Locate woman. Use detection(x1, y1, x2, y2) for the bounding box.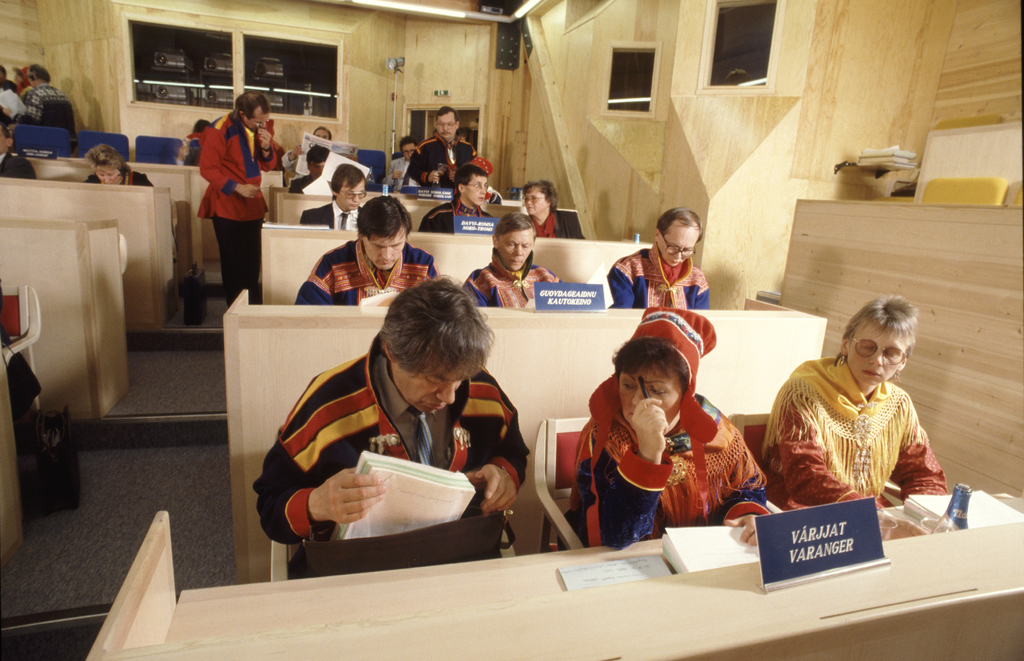
detection(82, 140, 159, 186).
